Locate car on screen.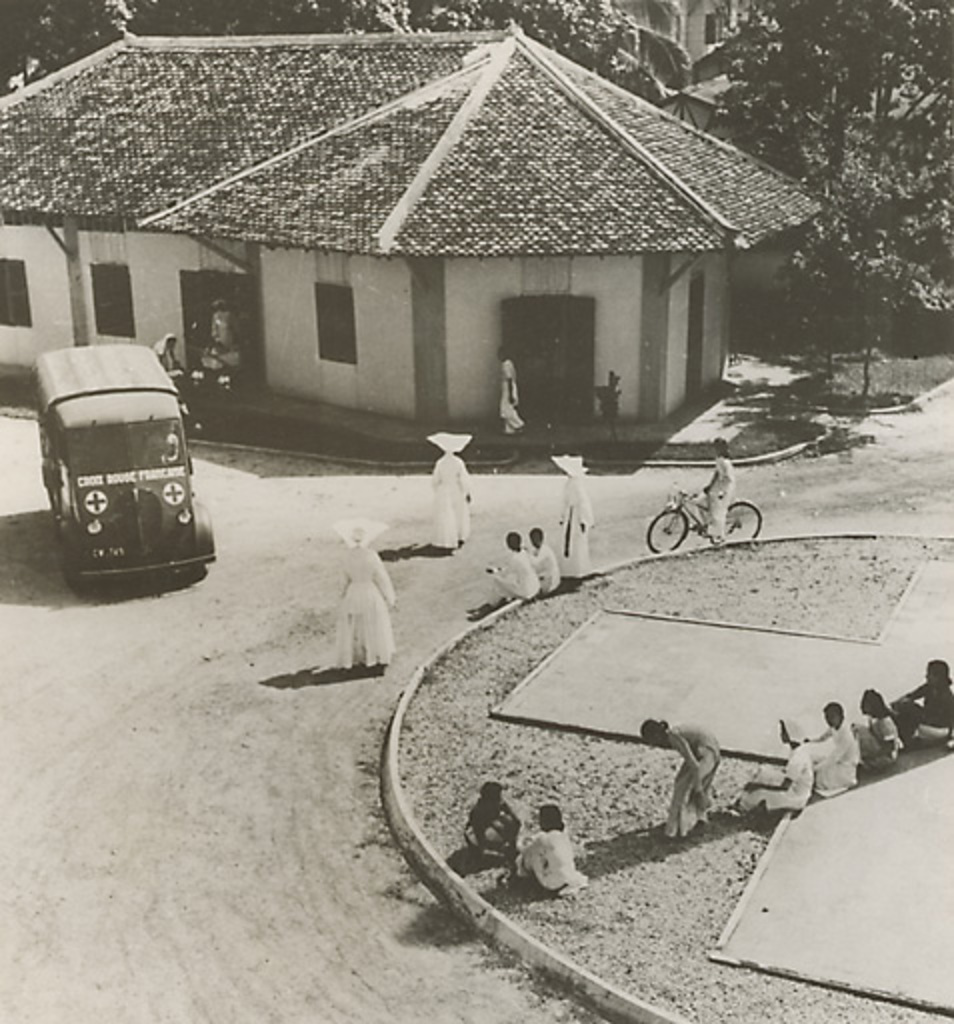
On screen at [28,316,216,578].
